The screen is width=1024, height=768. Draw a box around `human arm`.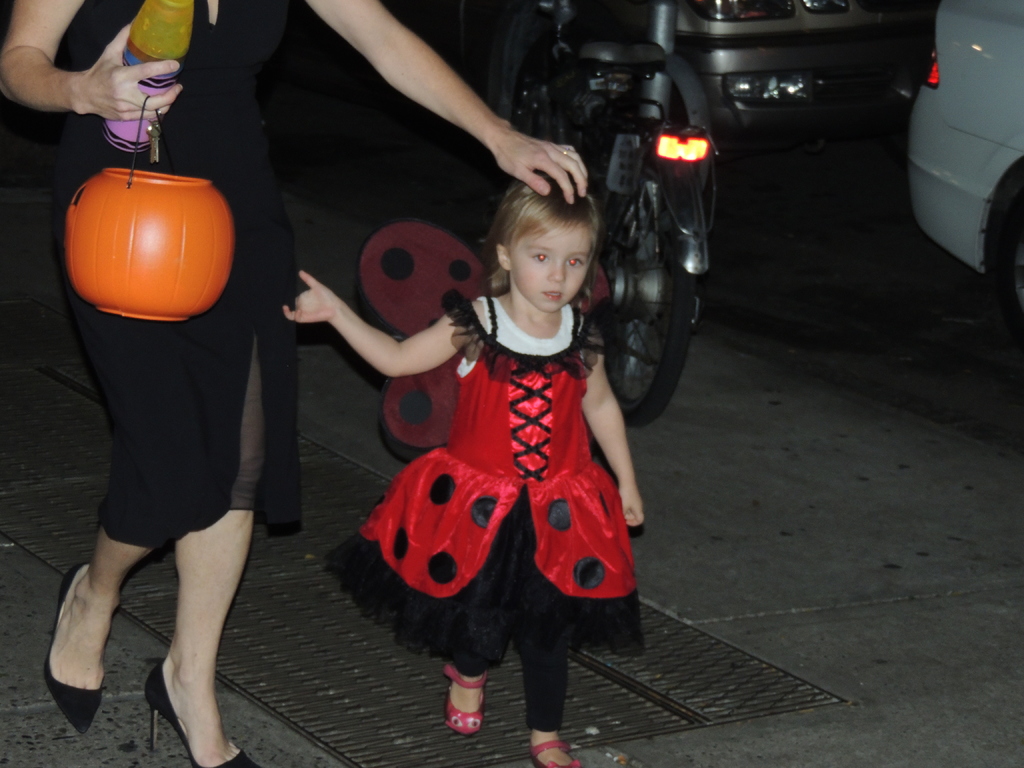
(left=279, top=262, right=483, bottom=383).
